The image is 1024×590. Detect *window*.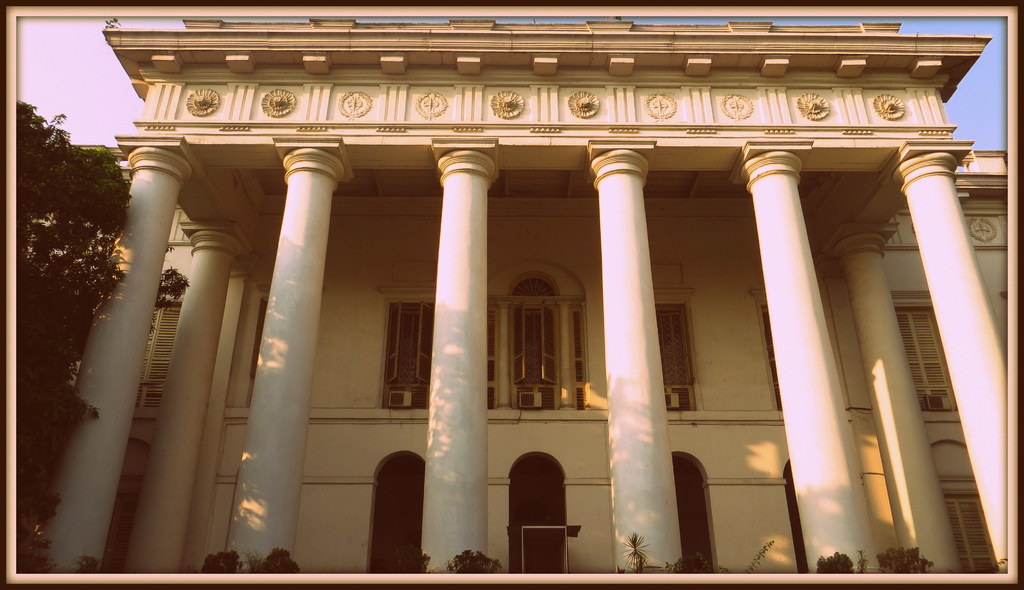
Detection: 662, 281, 684, 418.
